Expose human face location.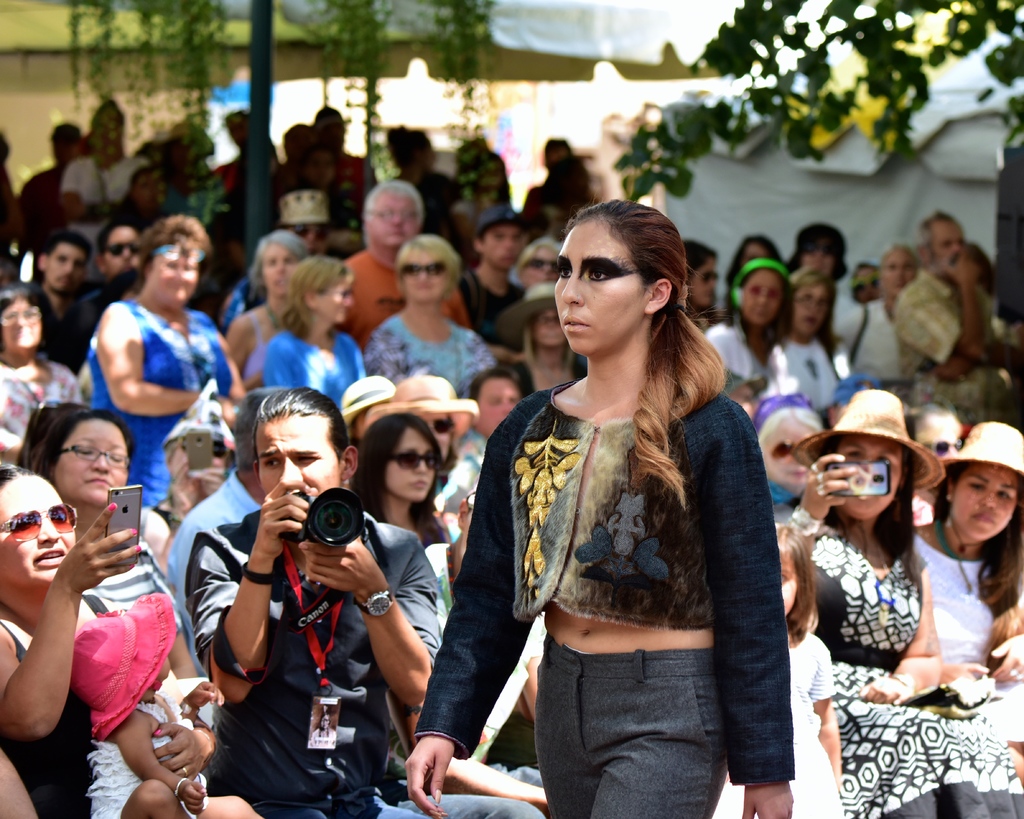
Exposed at [56, 416, 132, 498].
